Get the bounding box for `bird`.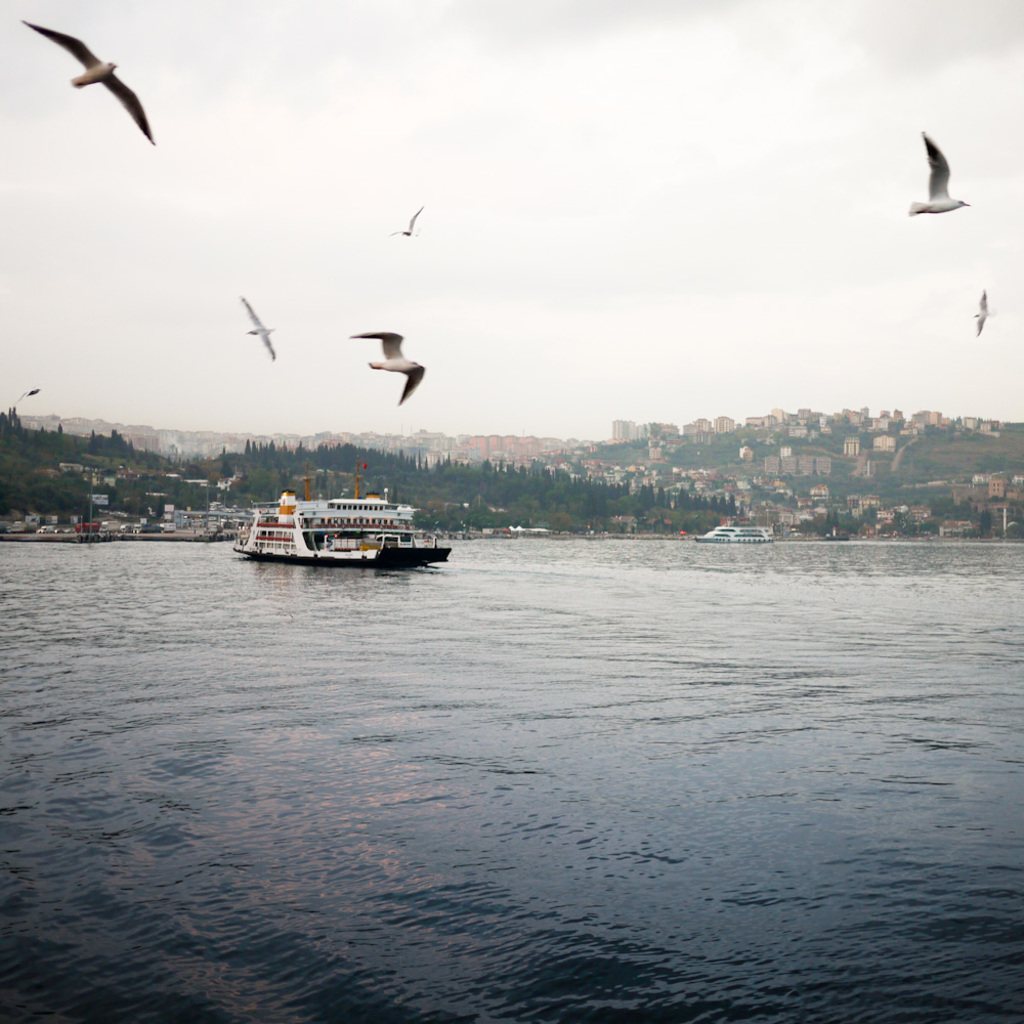
BBox(974, 287, 994, 343).
